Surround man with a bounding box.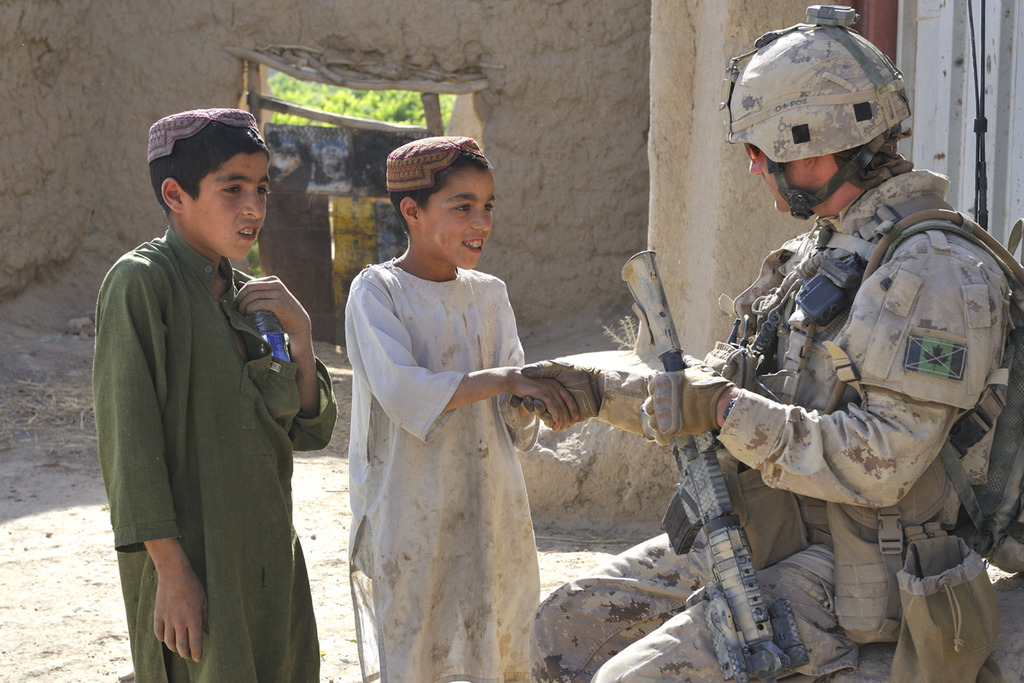
554/27/1004/682.
